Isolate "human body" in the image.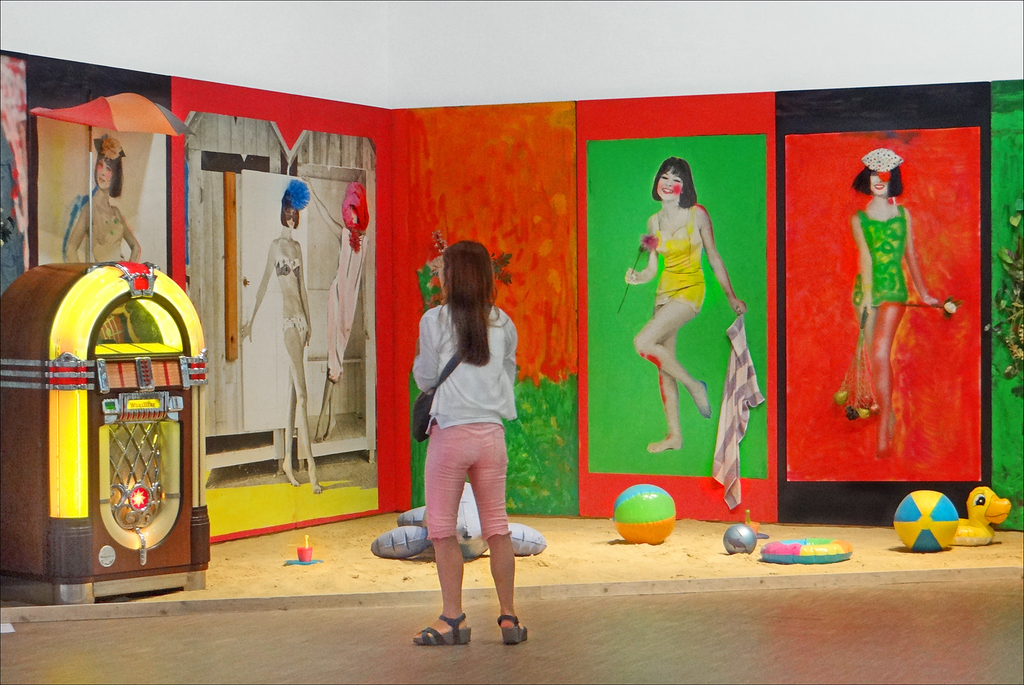
Isolated region: 314, 225, 369, 442.
